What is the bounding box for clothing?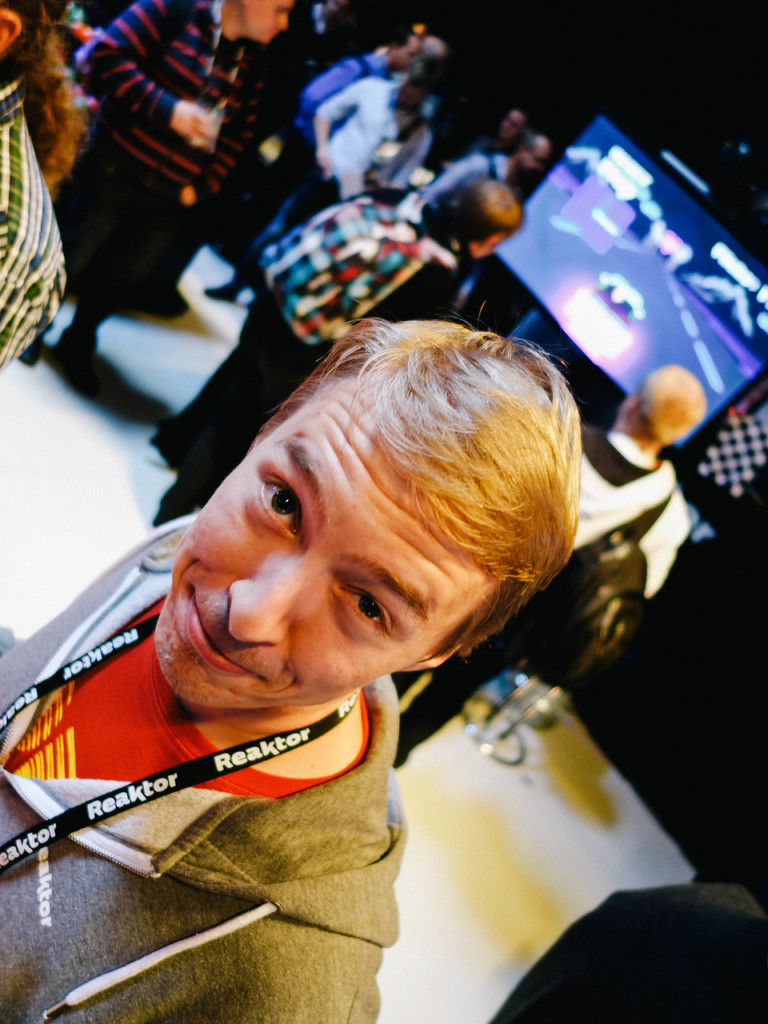
<bbox>371, 426, 695, 767</bbox>.
